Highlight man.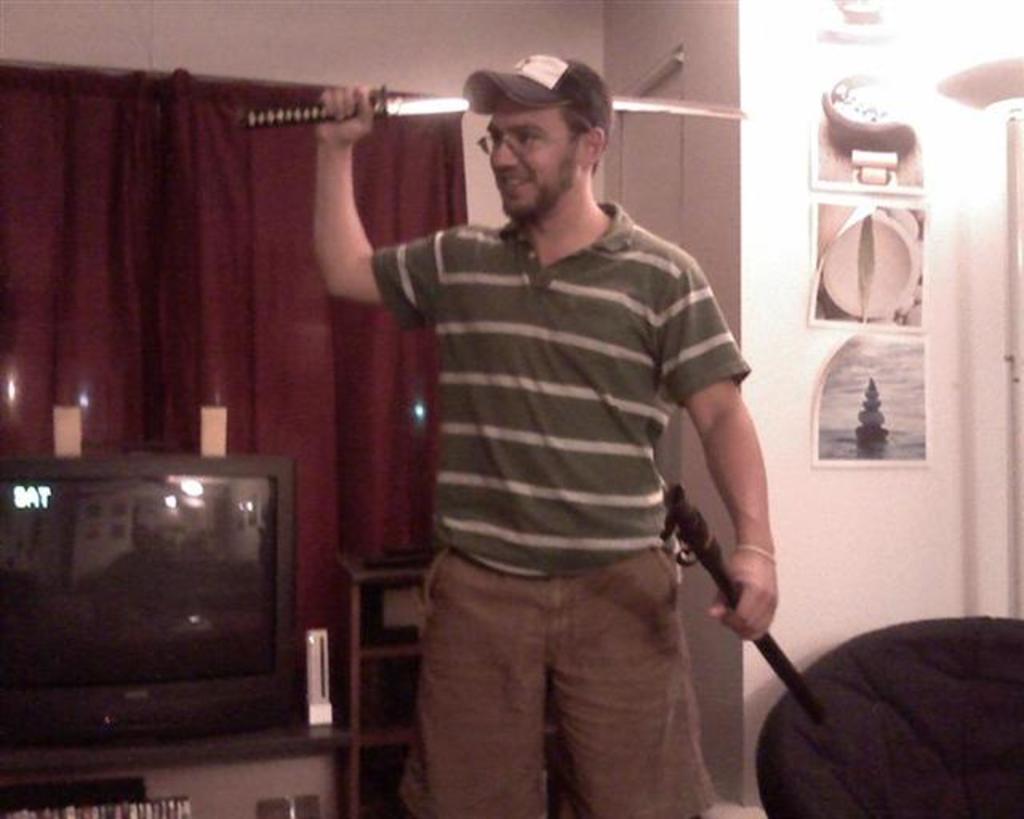
Highlighted region: BBox(293, 42, 752, 806).
